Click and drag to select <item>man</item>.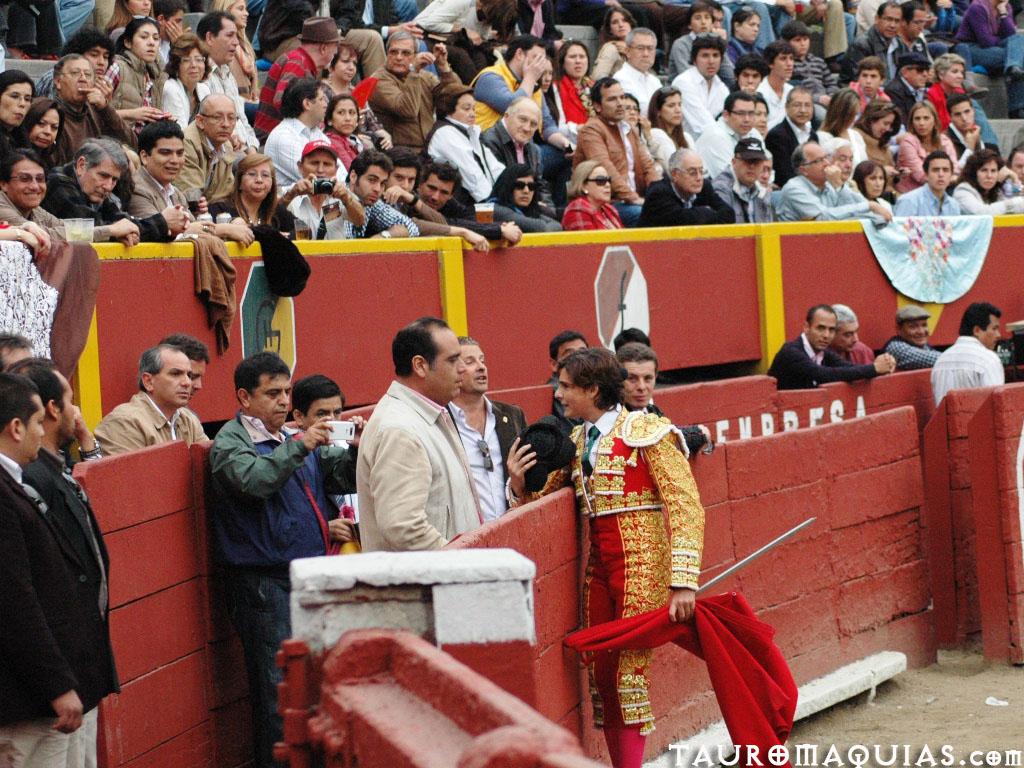
Selection: 471, 37, 548, 130.
